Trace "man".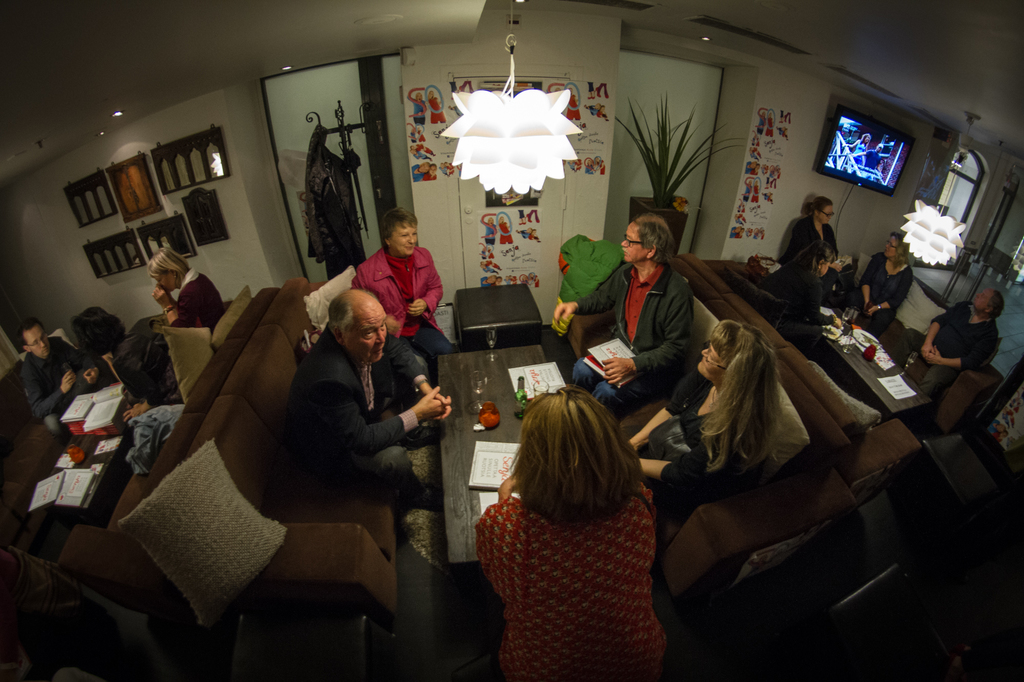
Traced to <box>890,285,1006,398</box>.
